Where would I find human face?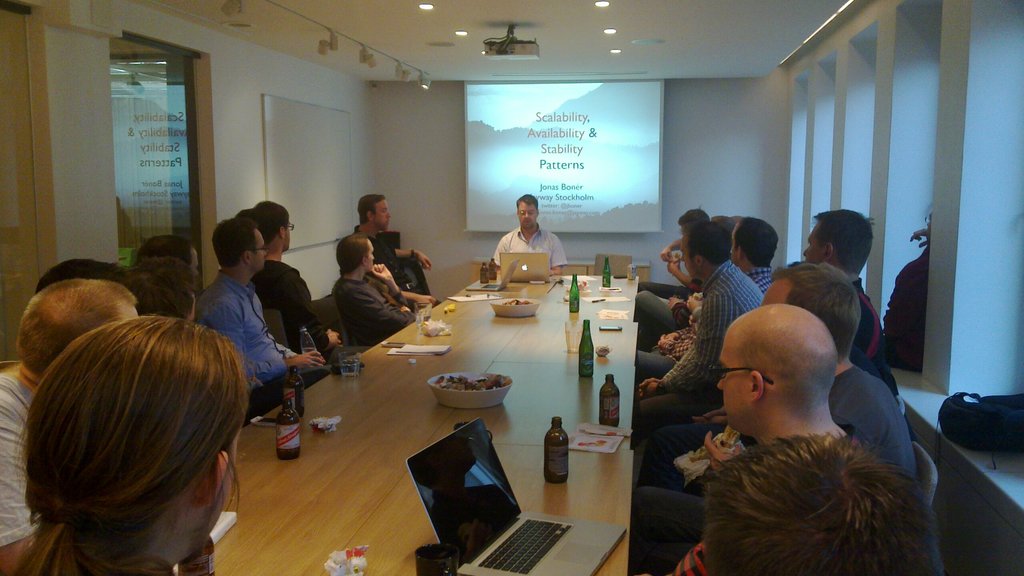
At {"left": 803, "top": 221, "right": 824, "bottom": 262}.
